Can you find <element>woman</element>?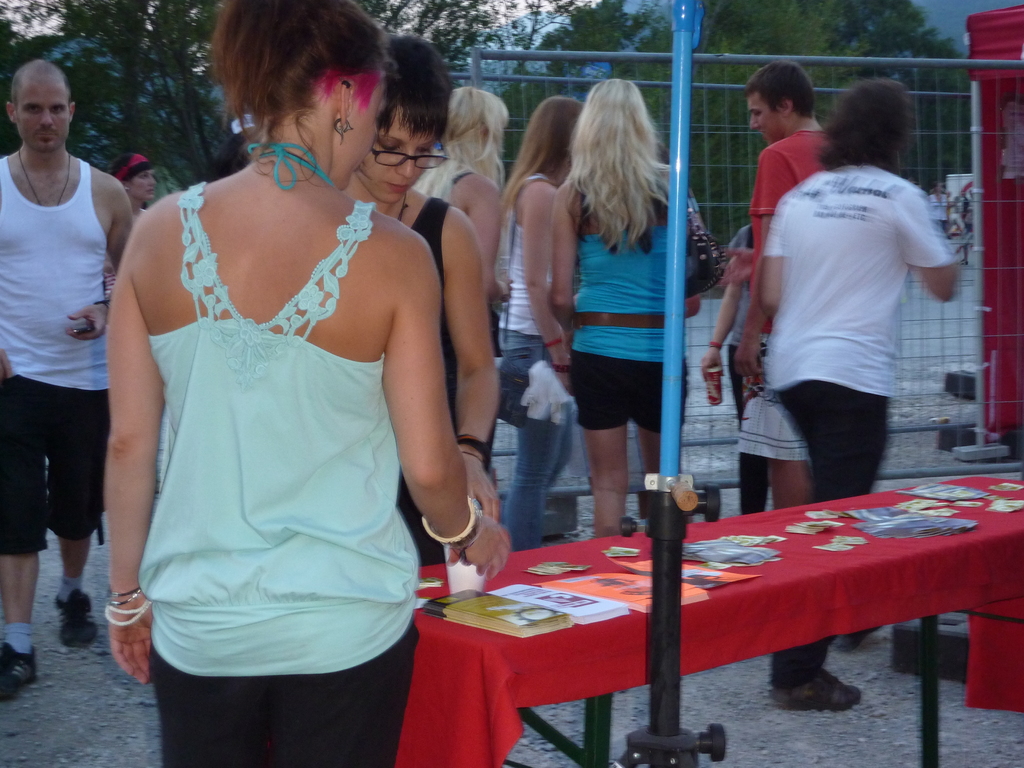
Yes, bounding box: box(410, 84, 512, 301).
